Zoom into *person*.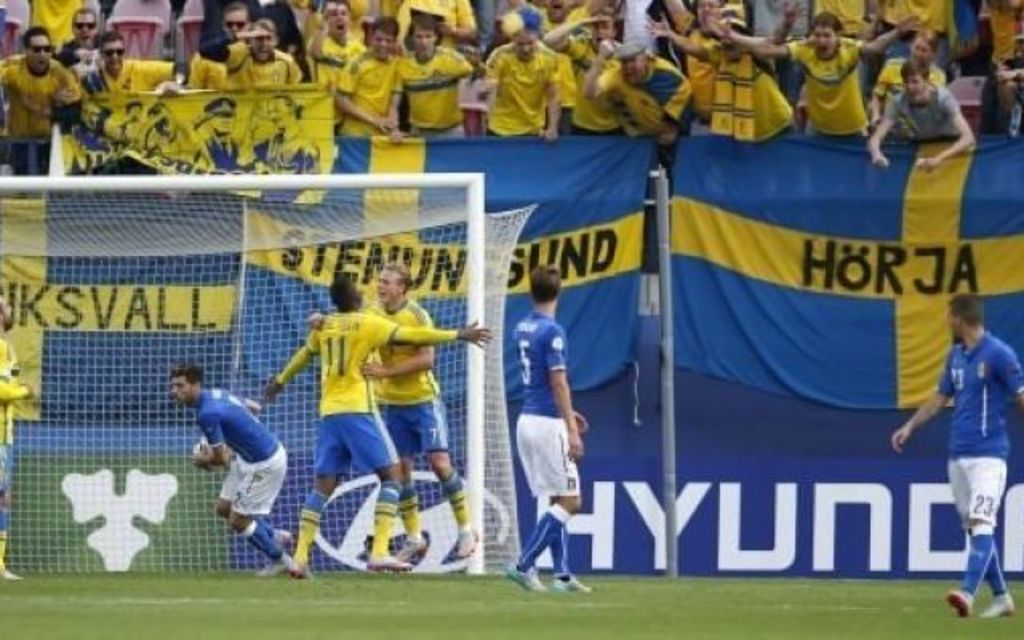
Zoom target: (0,293,34,581).
